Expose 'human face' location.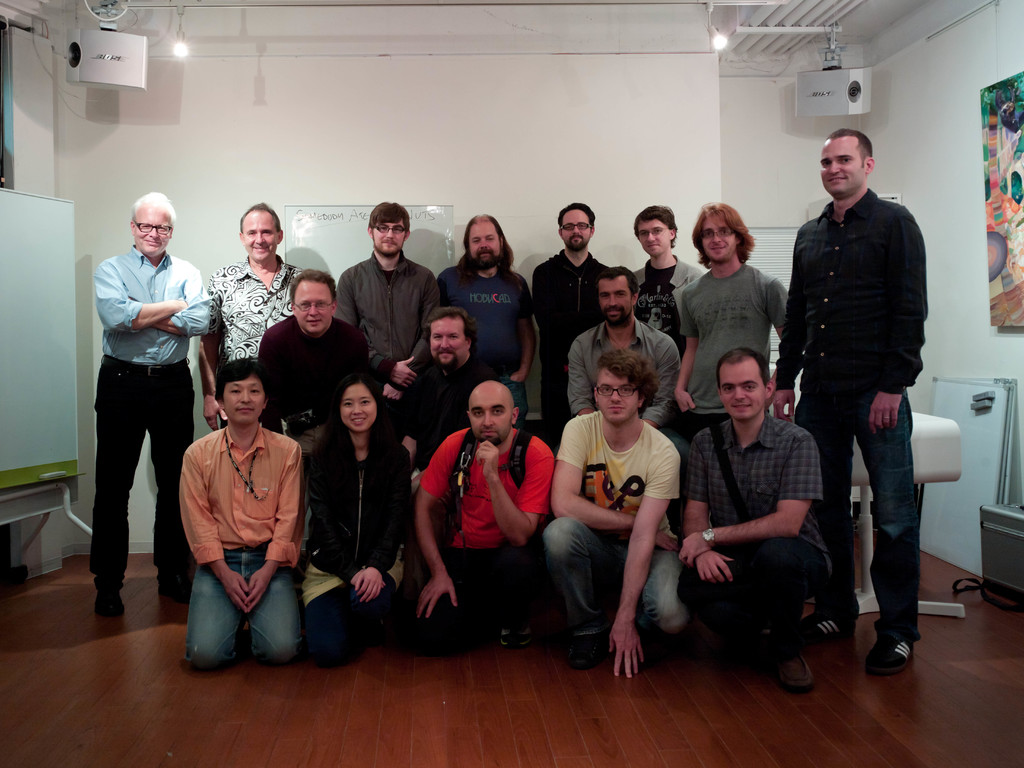
Exposed at BBox(820, 137, 865, 195).
